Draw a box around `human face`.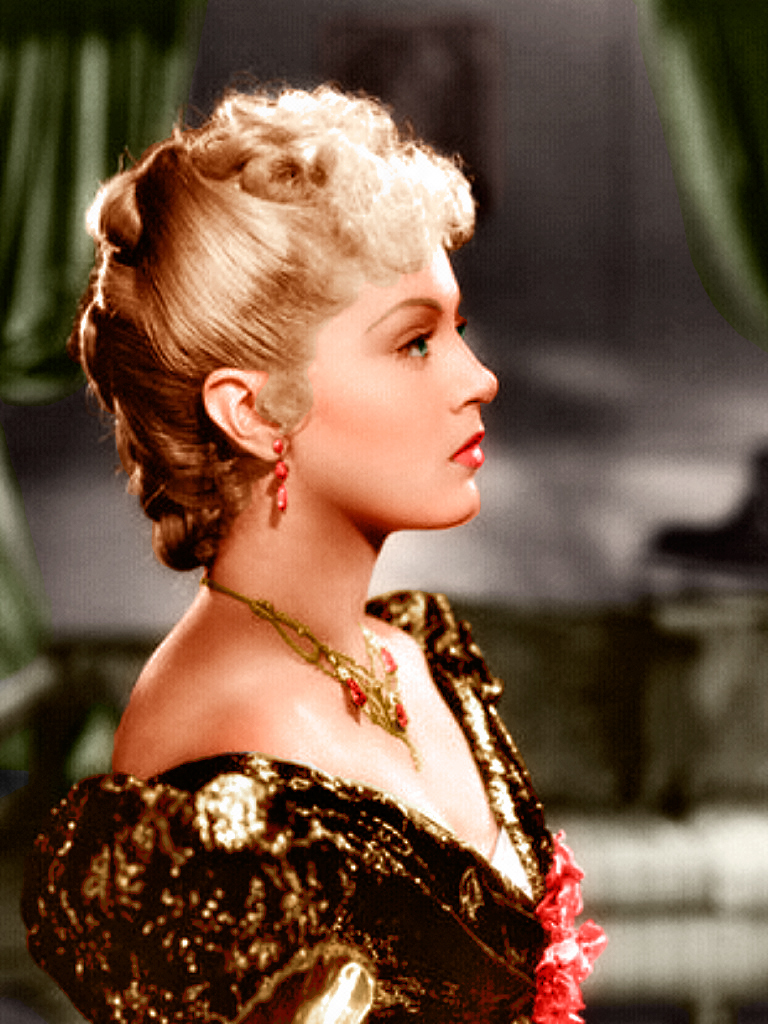
box(302, 245, 497, 518).
